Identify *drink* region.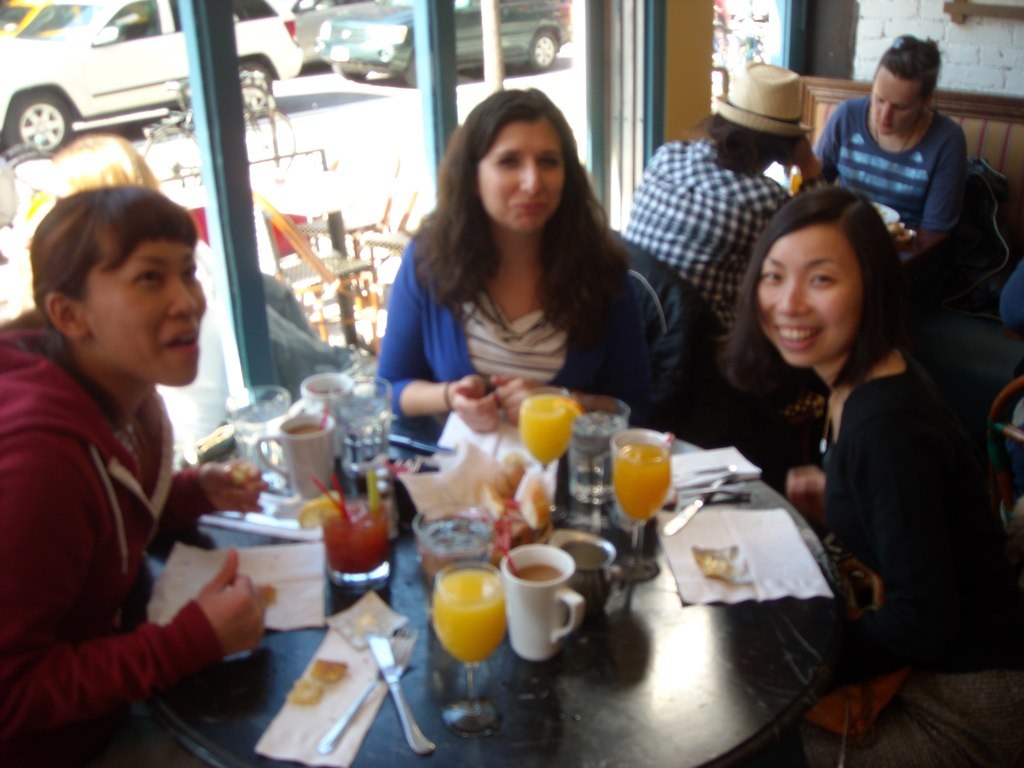
Region: x1=493 y1=541 x2=578 y2=651.
